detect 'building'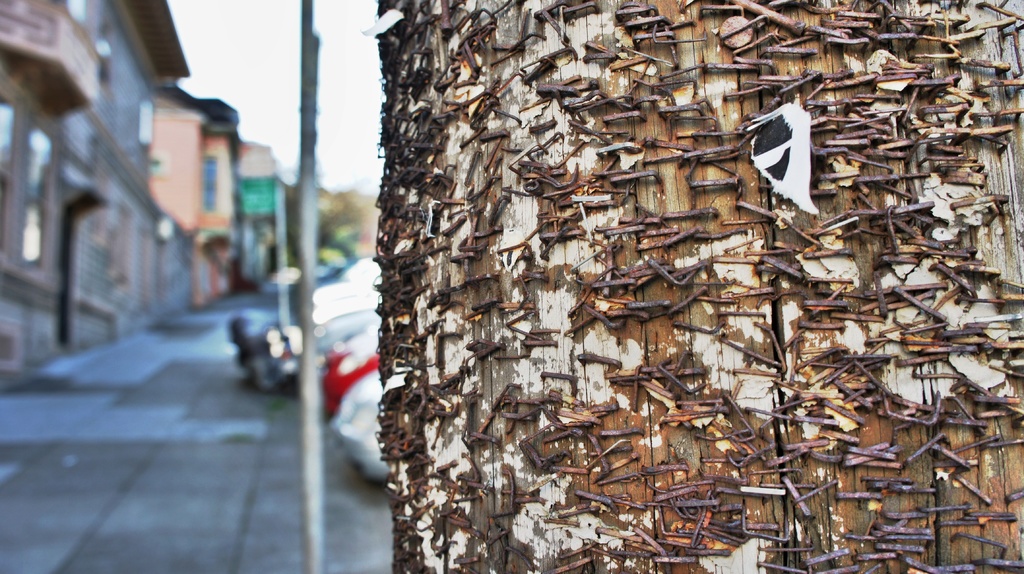
box=[131, 80, 243, 294]
